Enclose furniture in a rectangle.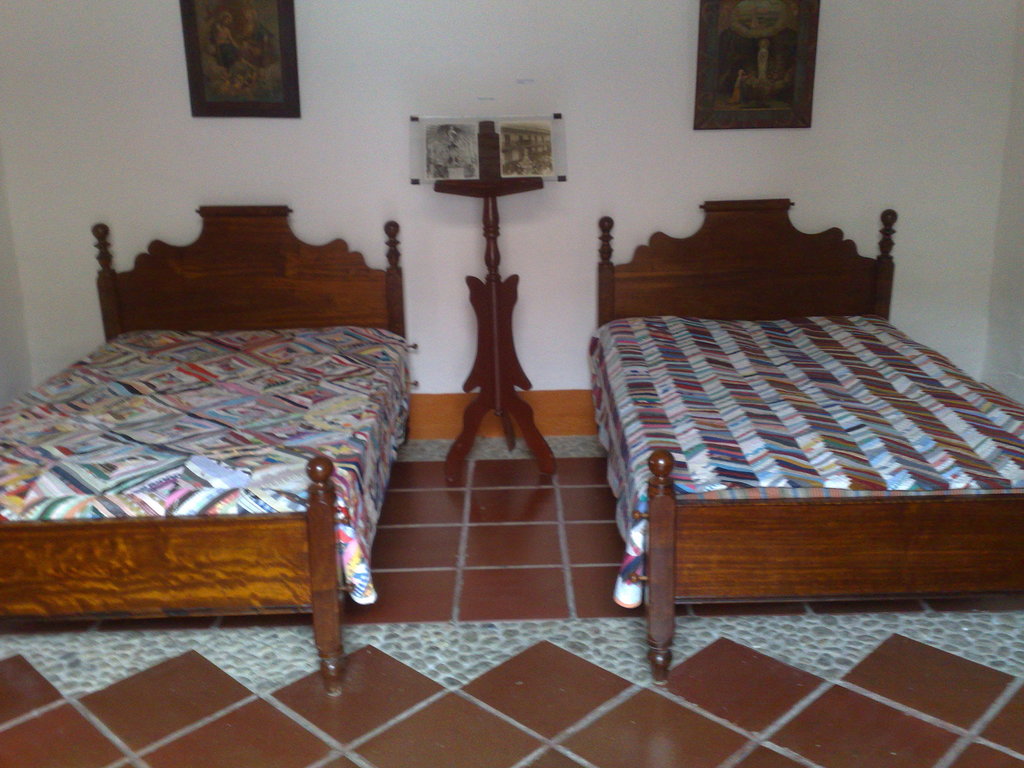
[left=444, top=120, right=557, bottom=481].
